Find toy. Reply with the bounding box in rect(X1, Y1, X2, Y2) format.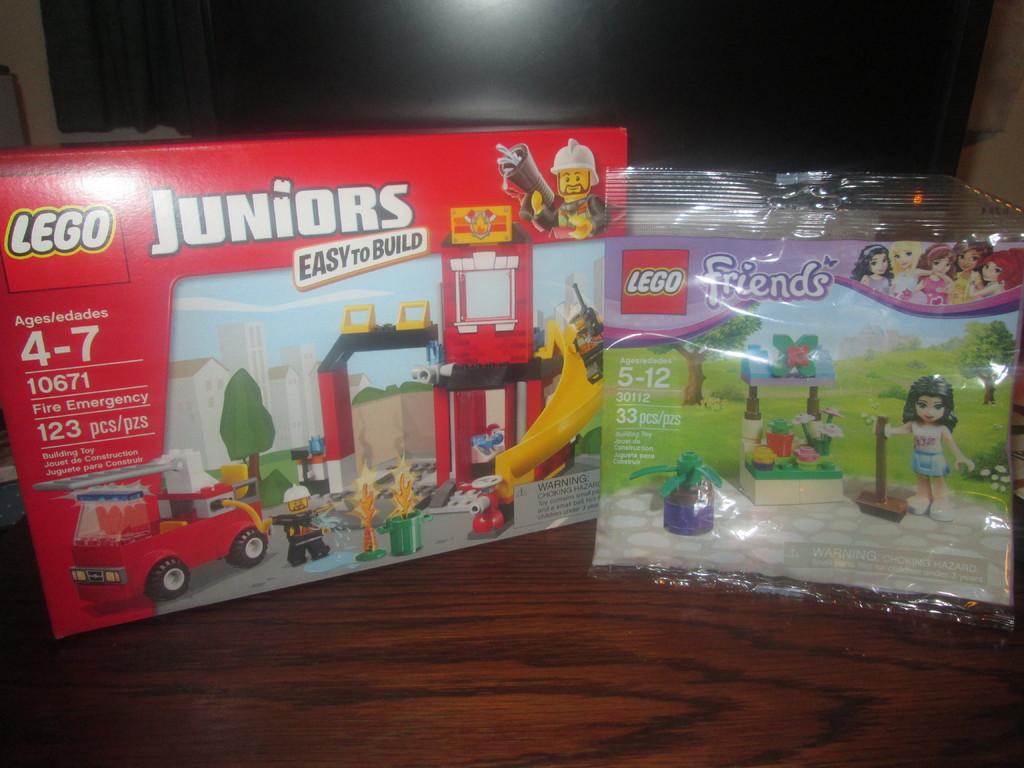
rect(628, 449, 723, 539).
